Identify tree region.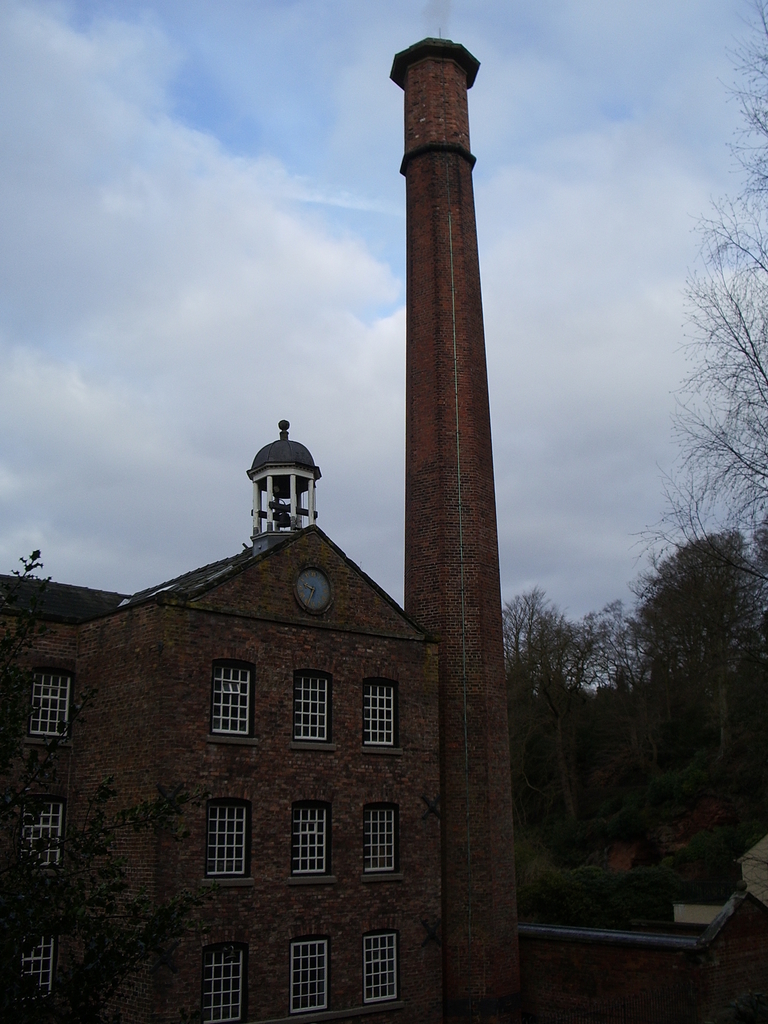
Region: left=625, top=504, right=756, bottom=764.
